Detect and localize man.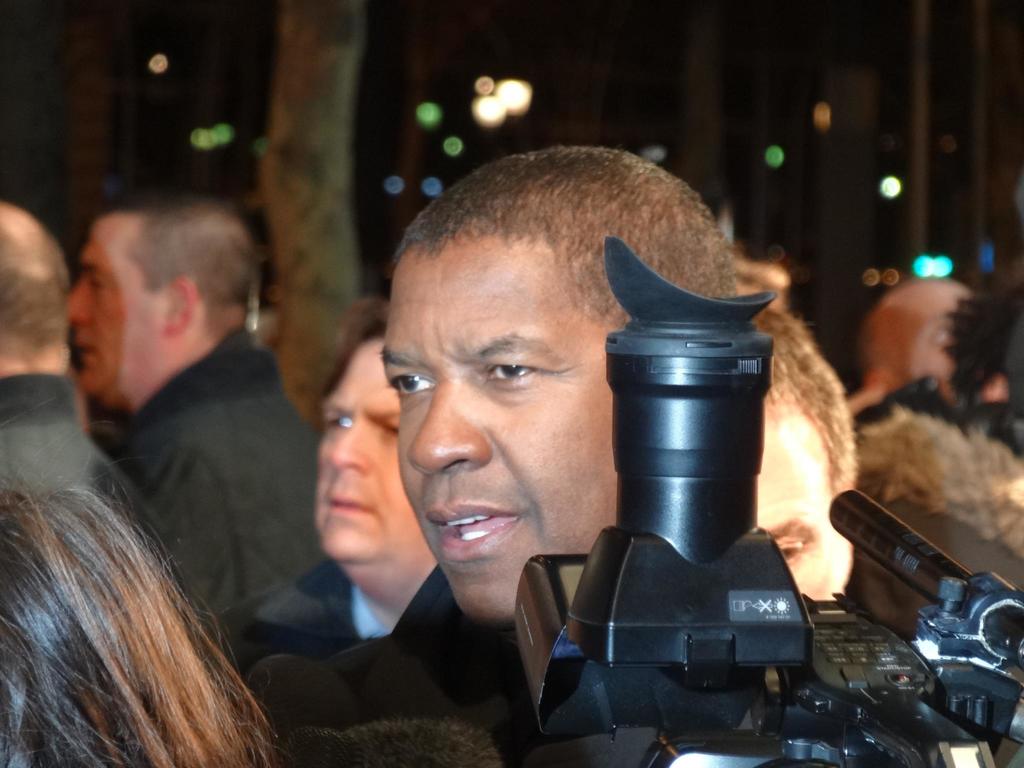
Localized at <region>852, 276, 1019, 414</region>.
